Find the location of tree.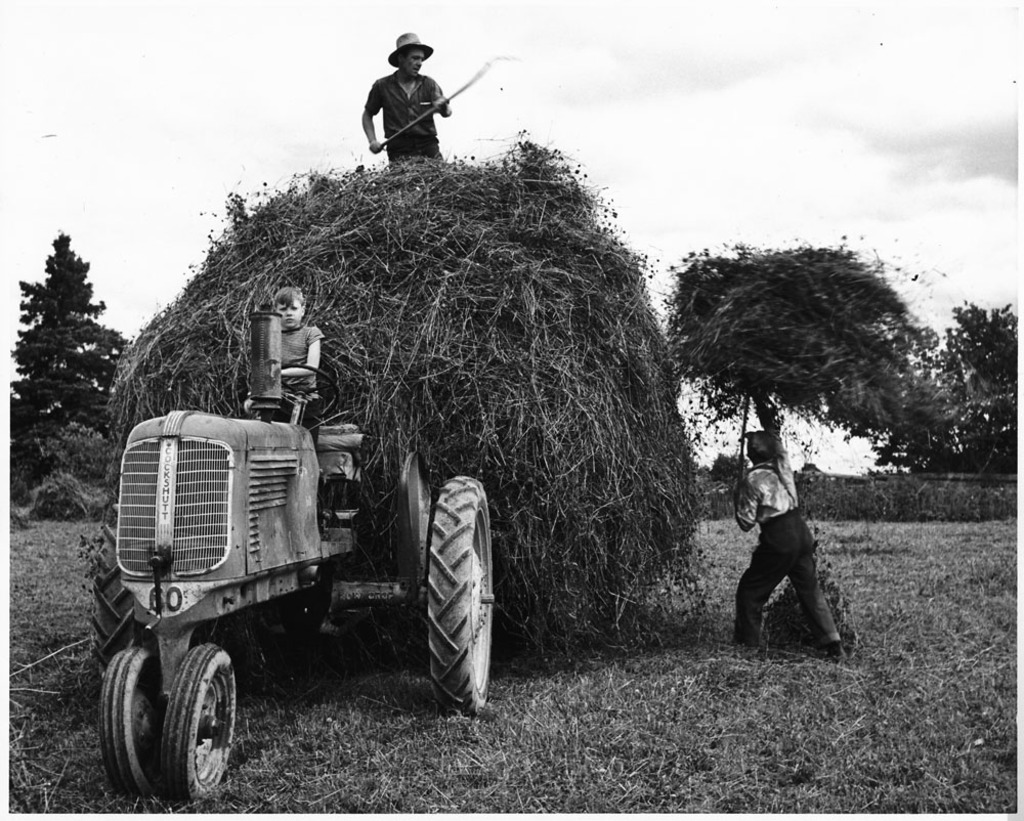
Location: BBox(860, 295, 1023, 466).
